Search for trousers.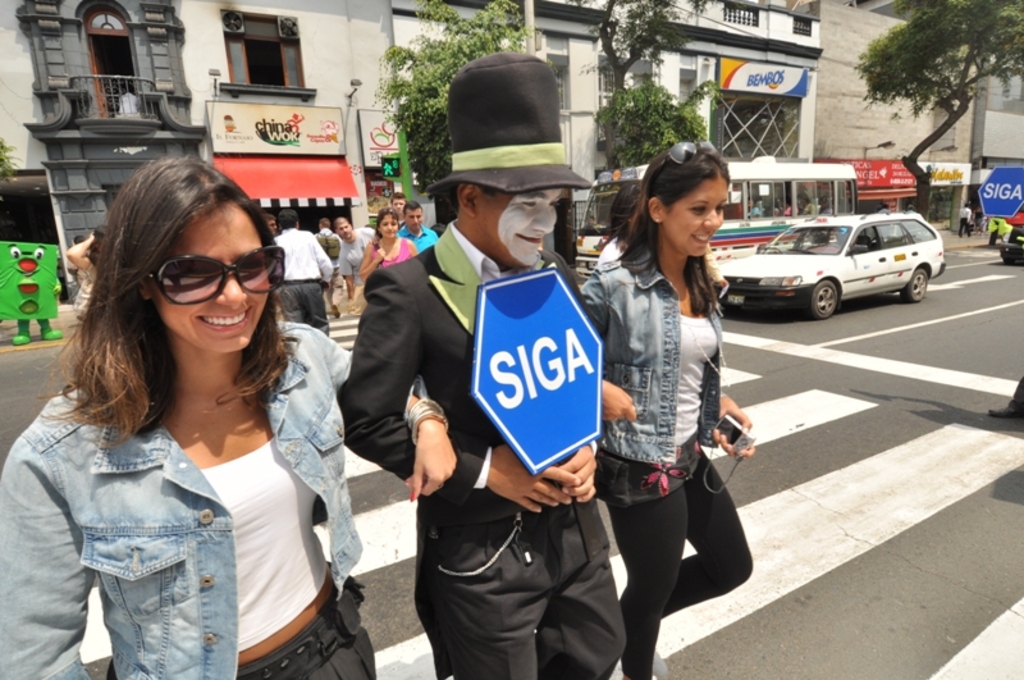
Found at region(957, 216, 970, 233).
